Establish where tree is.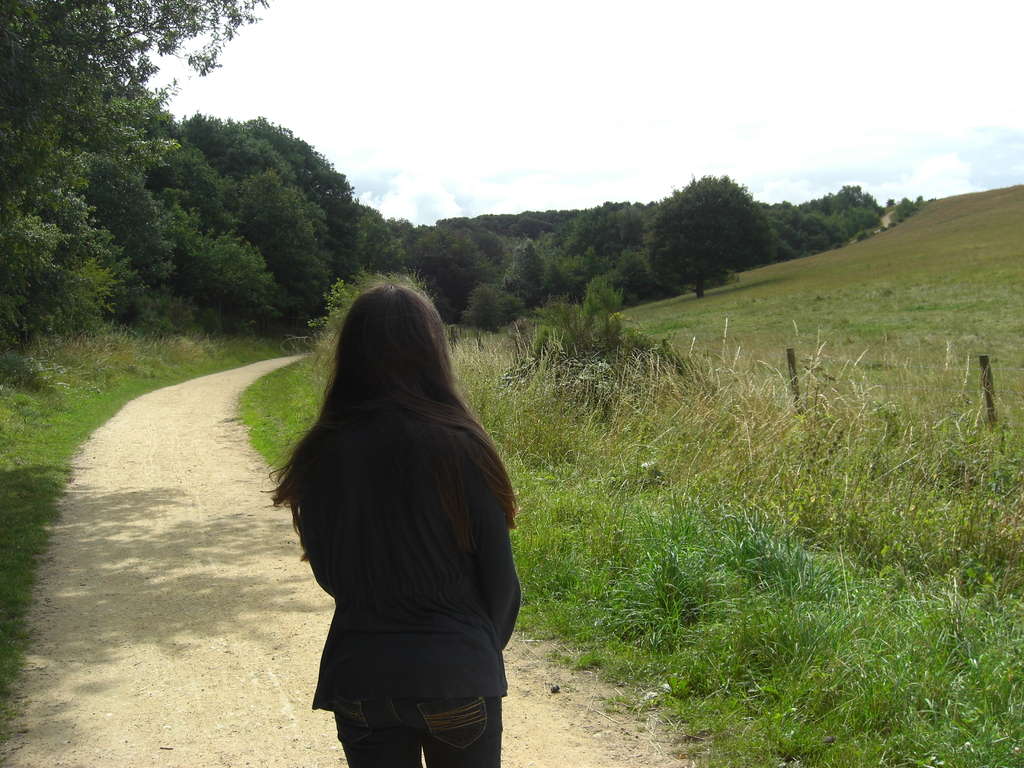
Established at x1=625, y1=166, x2=801, y2=294.
